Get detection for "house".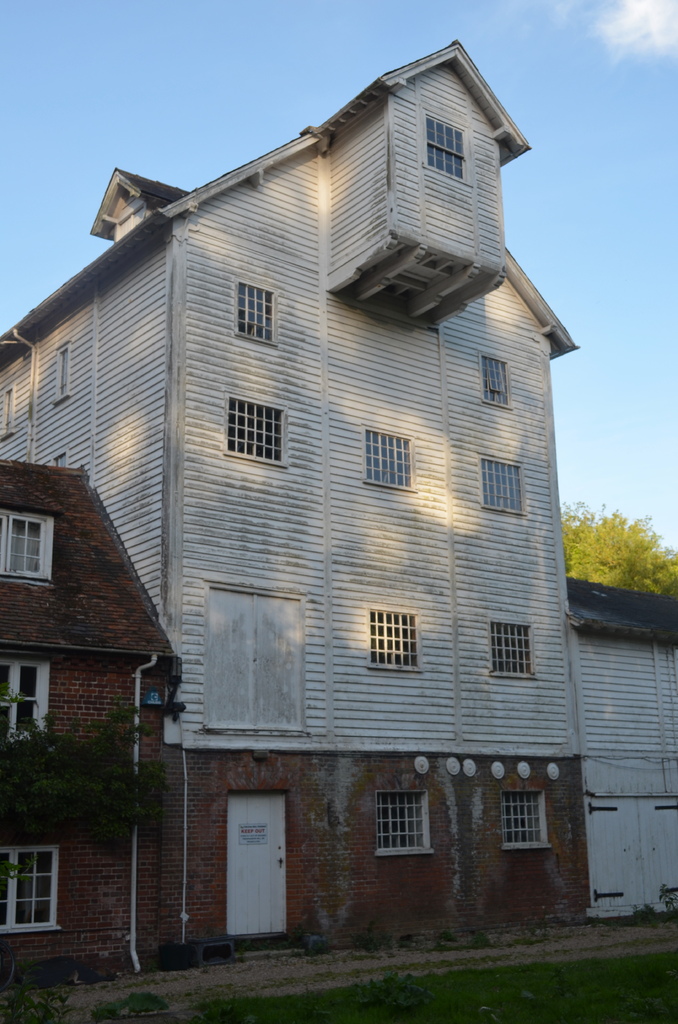
Detection: Rect(565, 570, 677, 939).
